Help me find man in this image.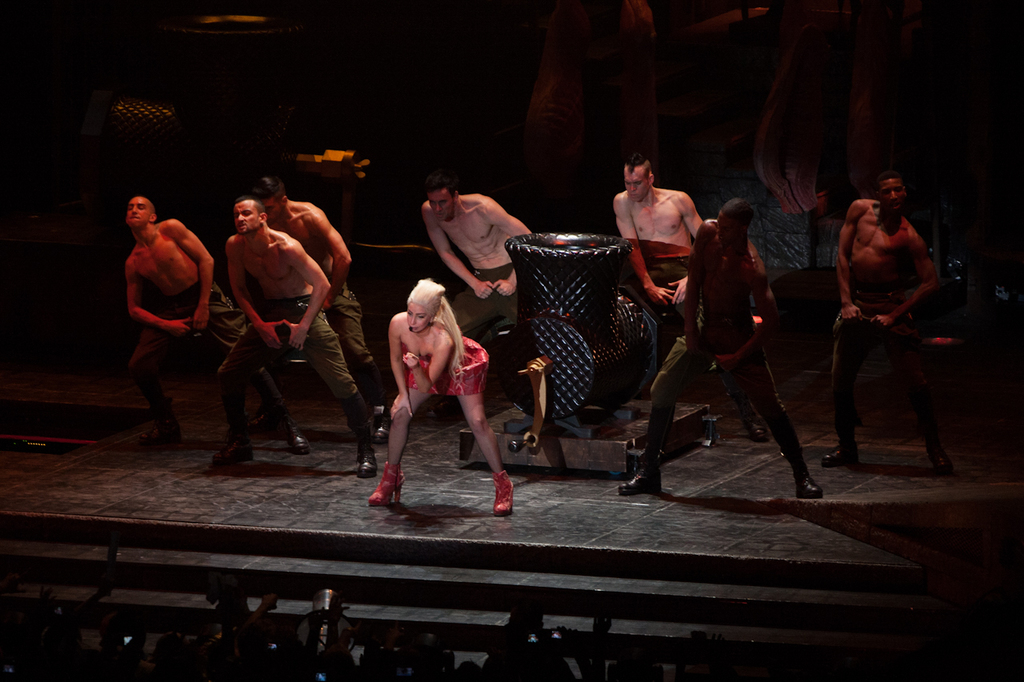
Found it: (x1=822, y1=156, x2=963, y2=481).
